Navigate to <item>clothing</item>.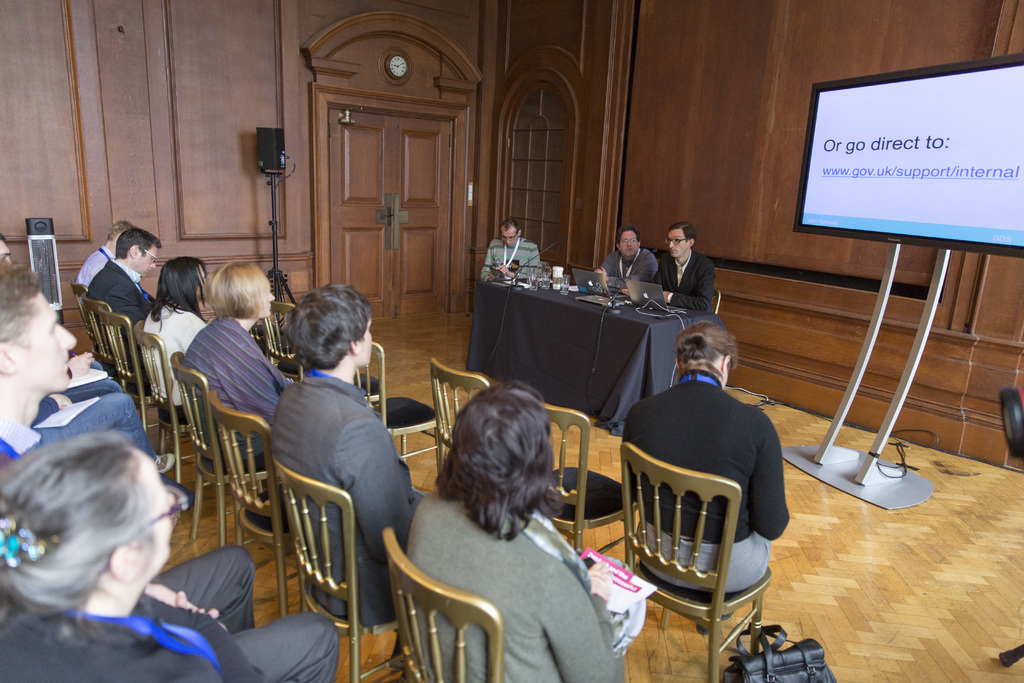
Navigation target: BBox(139, 300, 207, 422).
